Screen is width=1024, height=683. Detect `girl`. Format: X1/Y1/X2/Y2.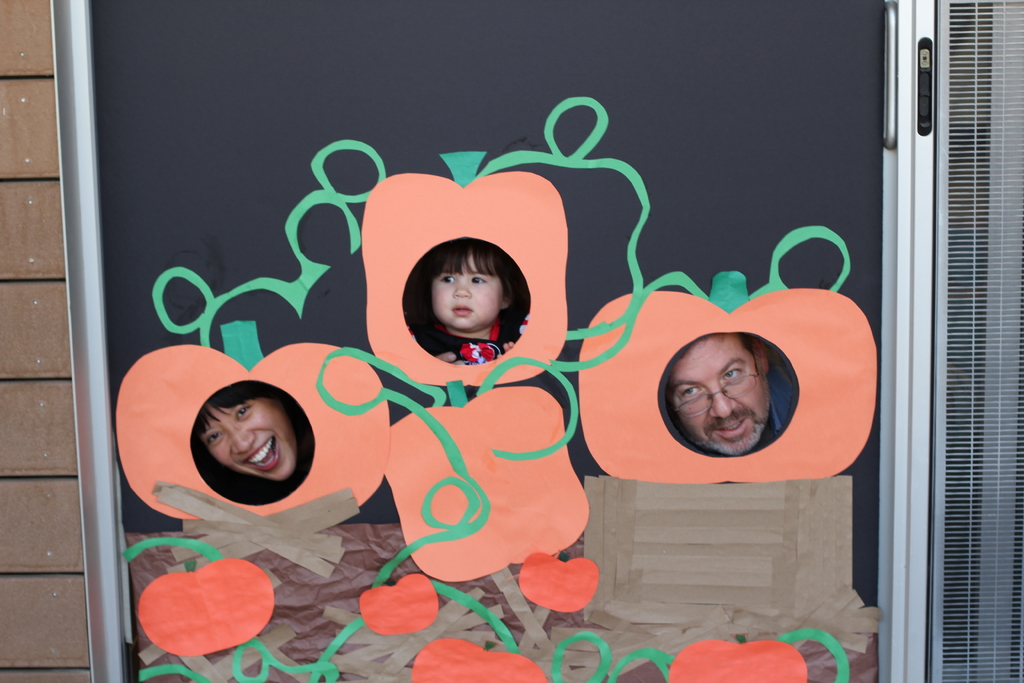
408/245/529/368.
